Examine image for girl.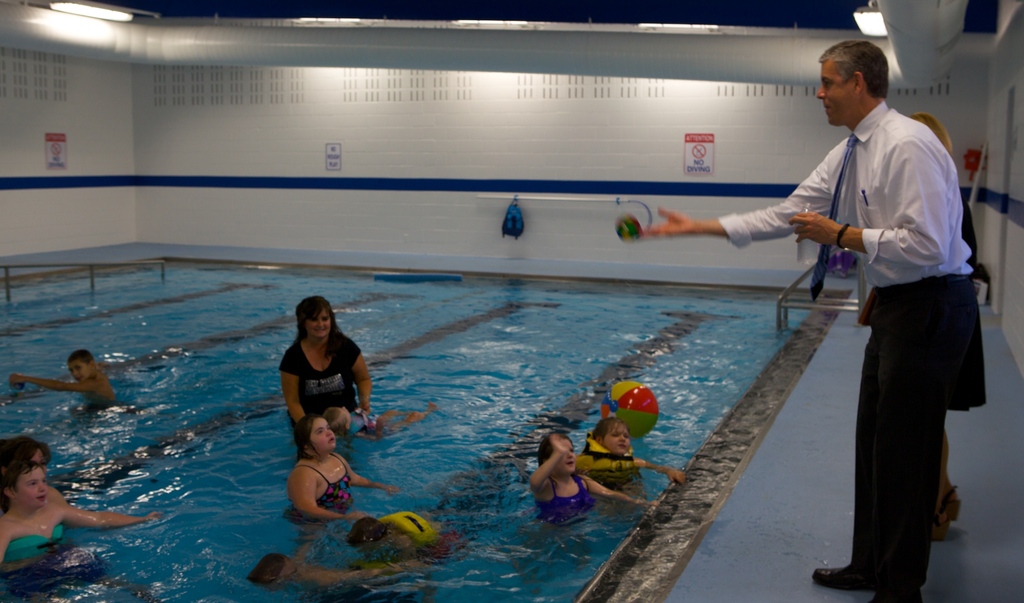
Examination result: 0,460,156,562.
